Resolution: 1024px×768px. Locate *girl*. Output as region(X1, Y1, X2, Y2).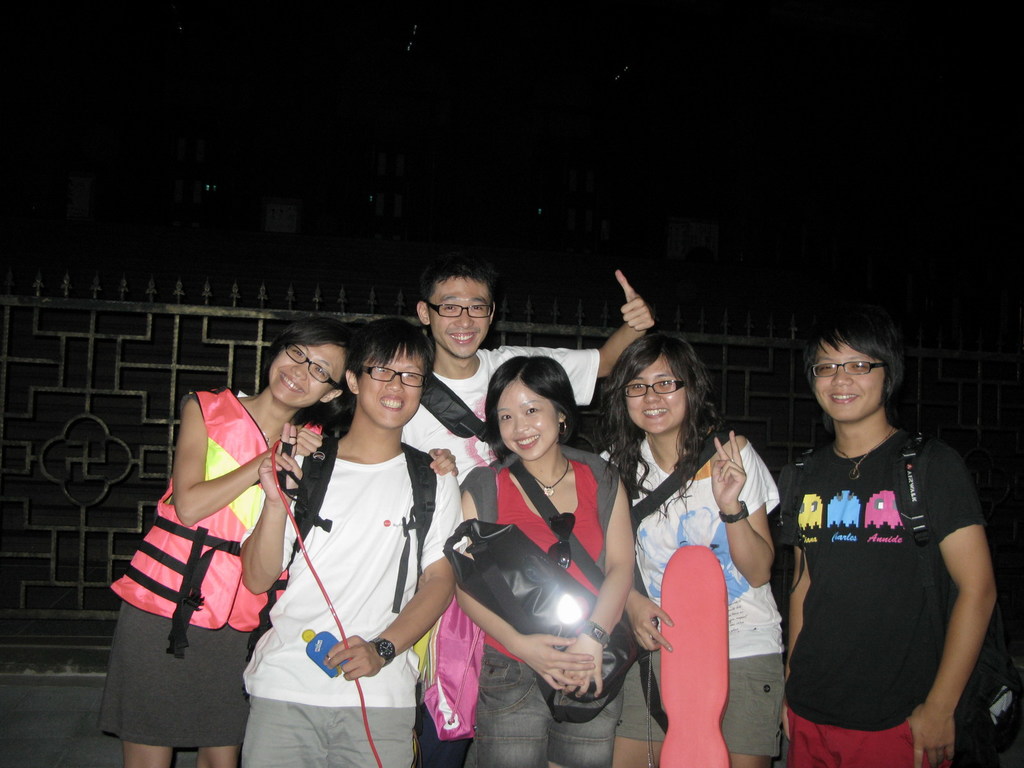
region(456, 356, 634, 767).
